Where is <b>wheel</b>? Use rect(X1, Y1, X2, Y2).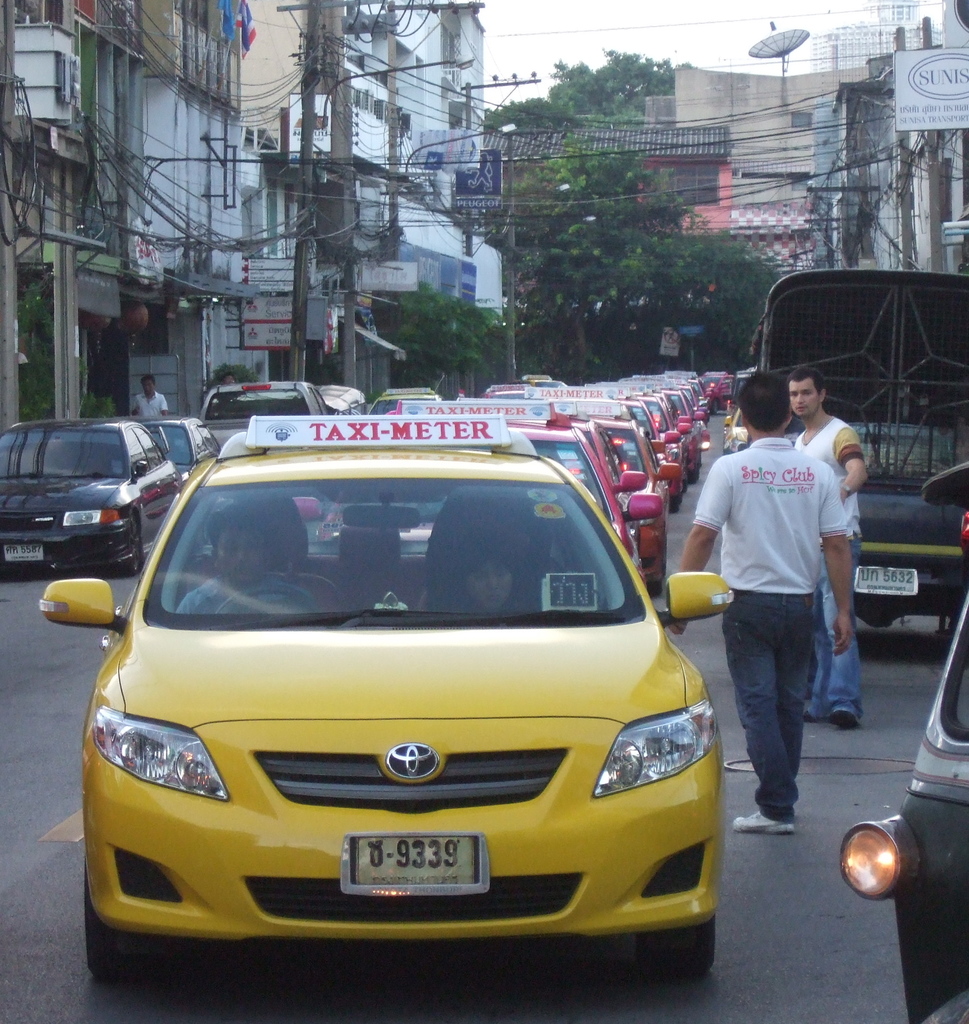
rect(86, 879, 145, 990).
